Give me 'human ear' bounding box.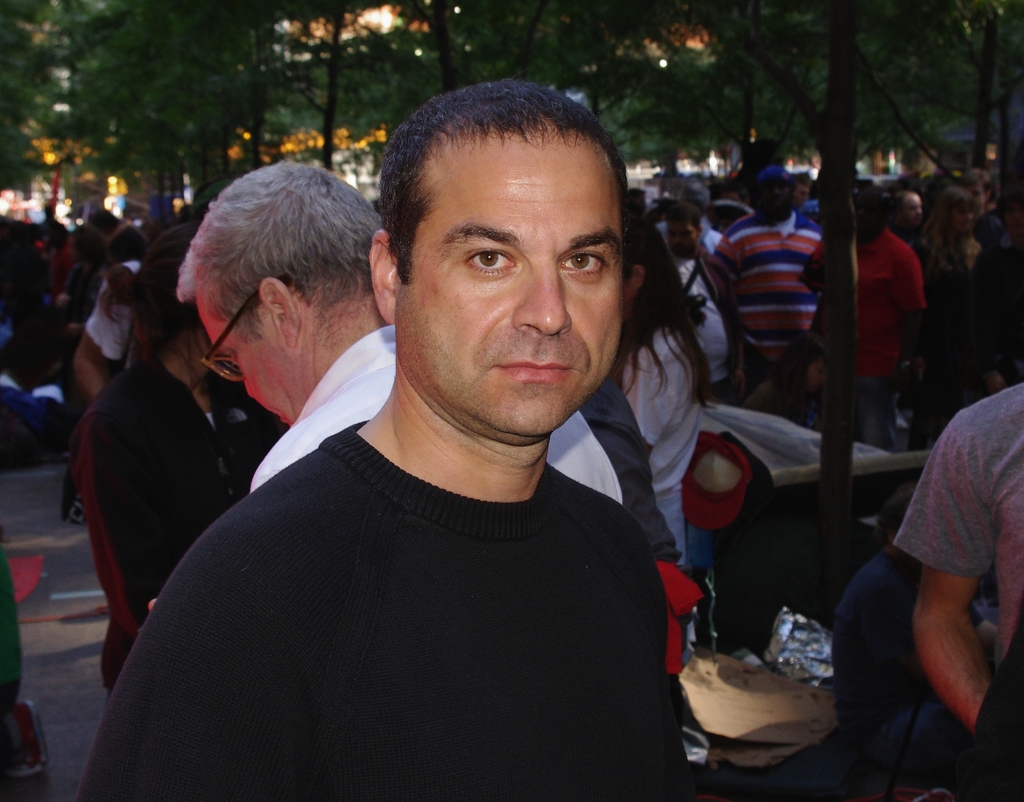
bbox(634, 267, 645, 290).
